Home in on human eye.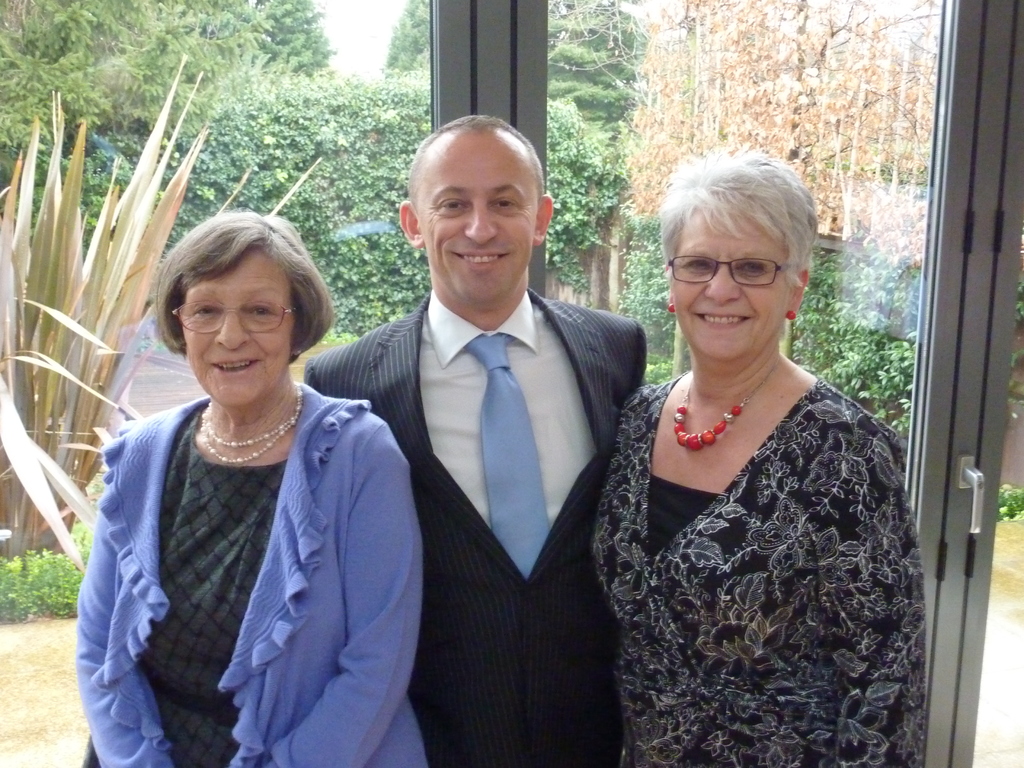
Homed in at (left=686, top=258, right=714, bottom=272).
